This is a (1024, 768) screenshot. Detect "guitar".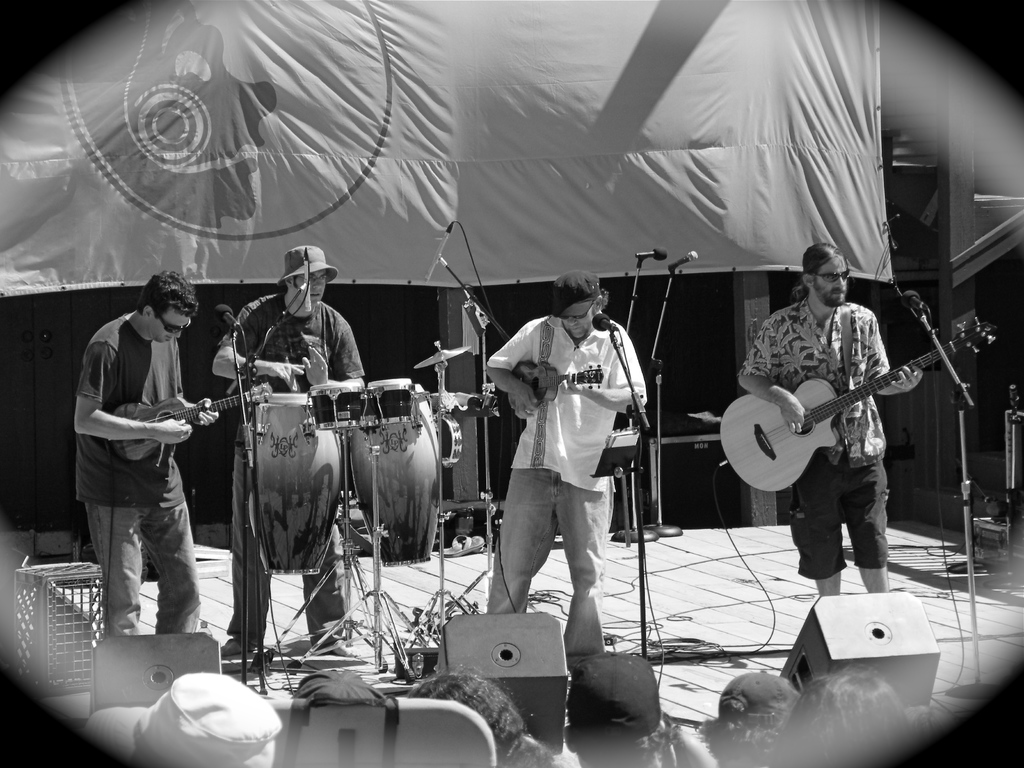
bbox(508, 360, 609, 425).
